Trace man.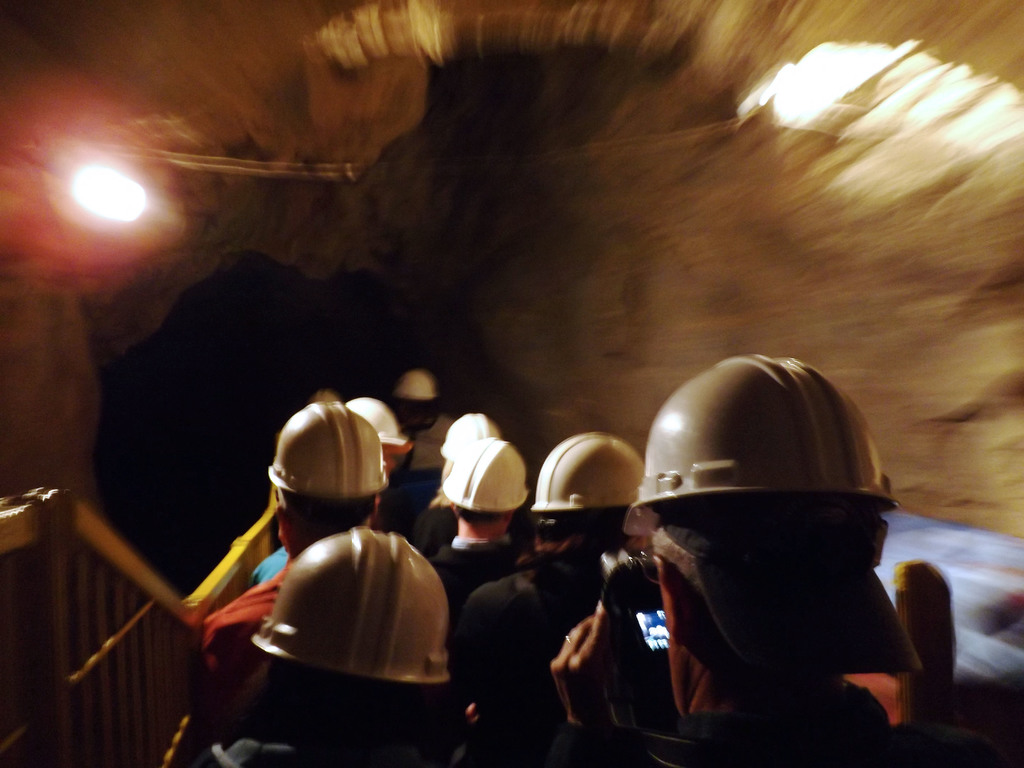
Traced to (207,524,454,767).
